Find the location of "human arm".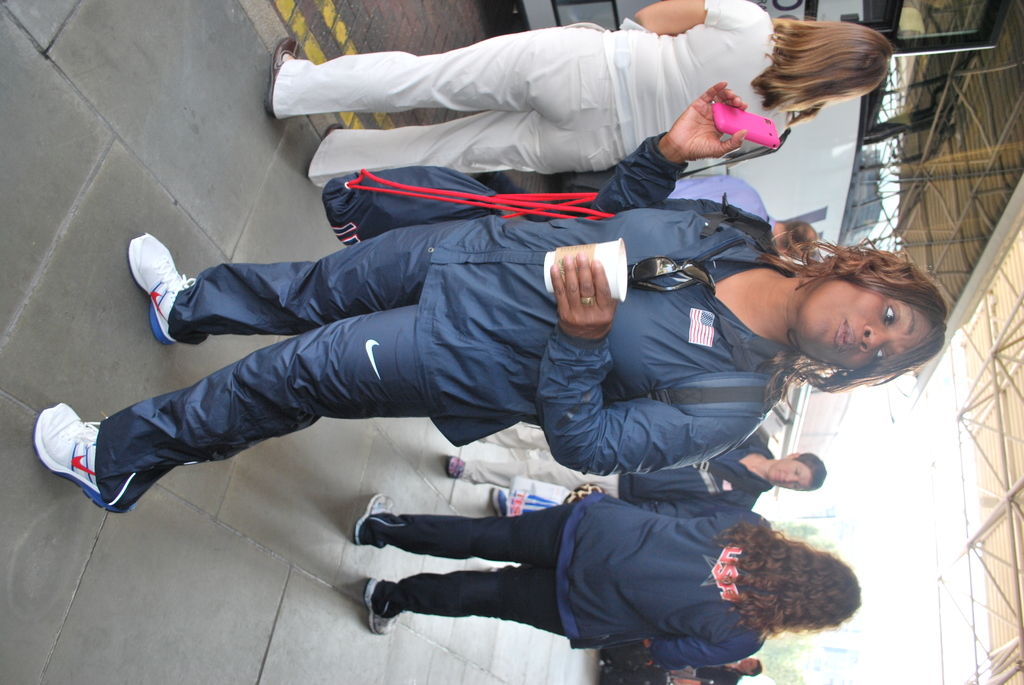
Location: bbox(627, 0, 760, 31).
